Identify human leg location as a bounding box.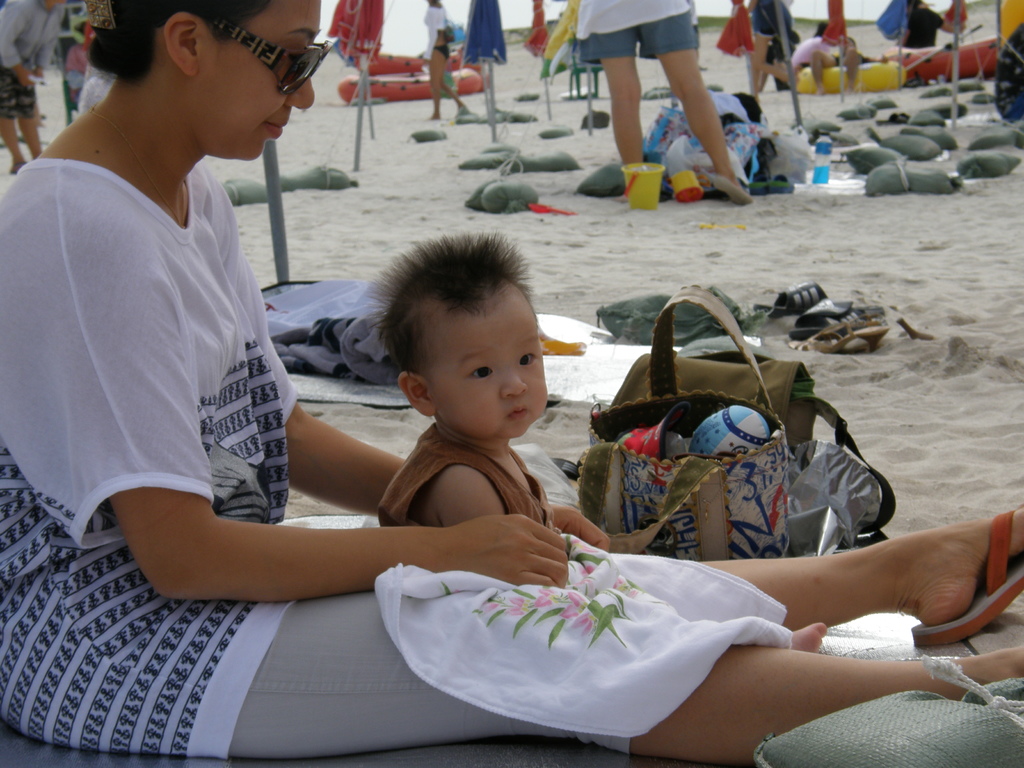
crop(596, 26, 645, 170).
